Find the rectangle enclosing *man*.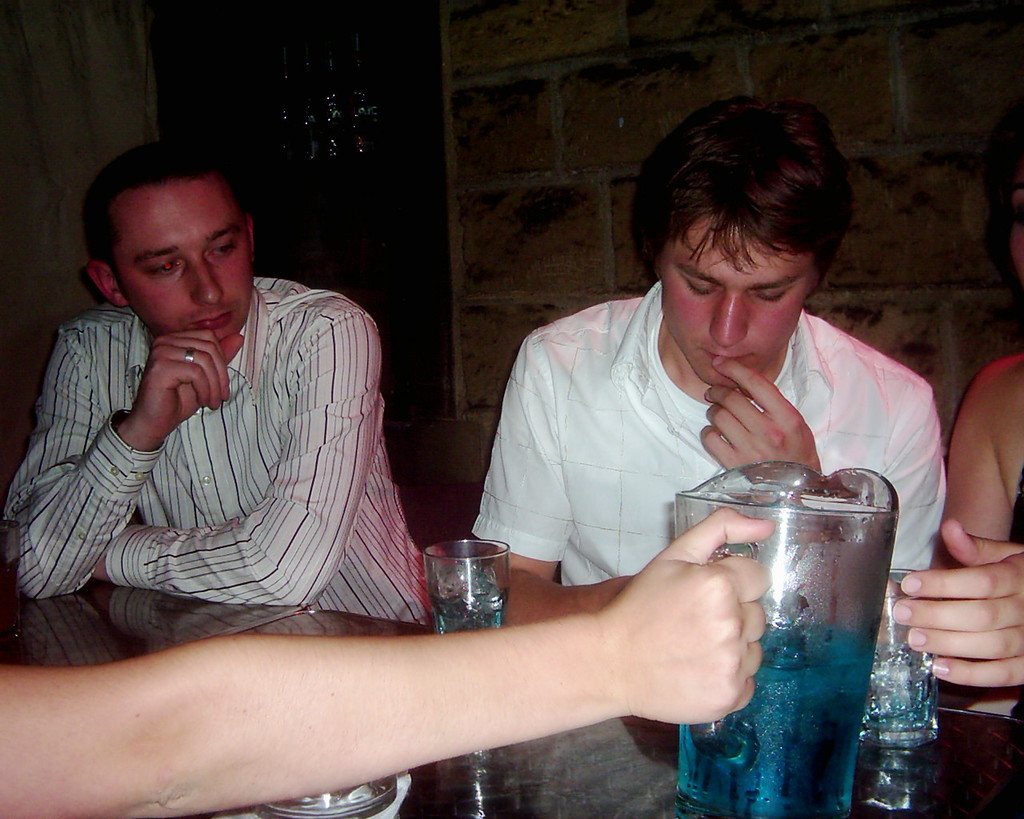
[26,162,459,637].
